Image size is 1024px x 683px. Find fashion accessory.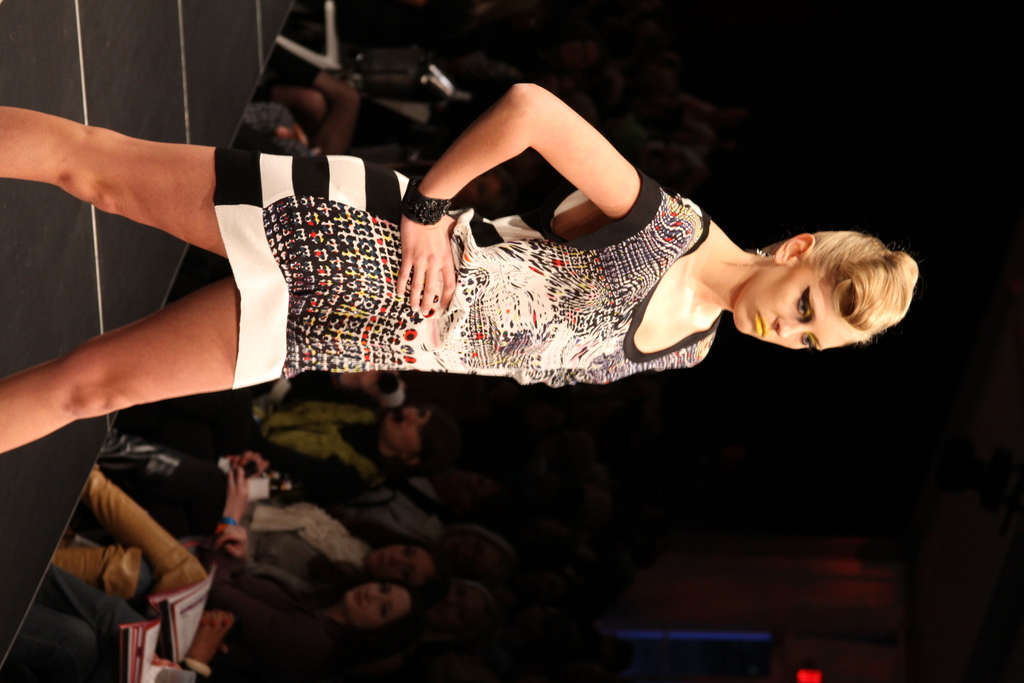
[x1=758, y1=249, x2=775, y2=258].
